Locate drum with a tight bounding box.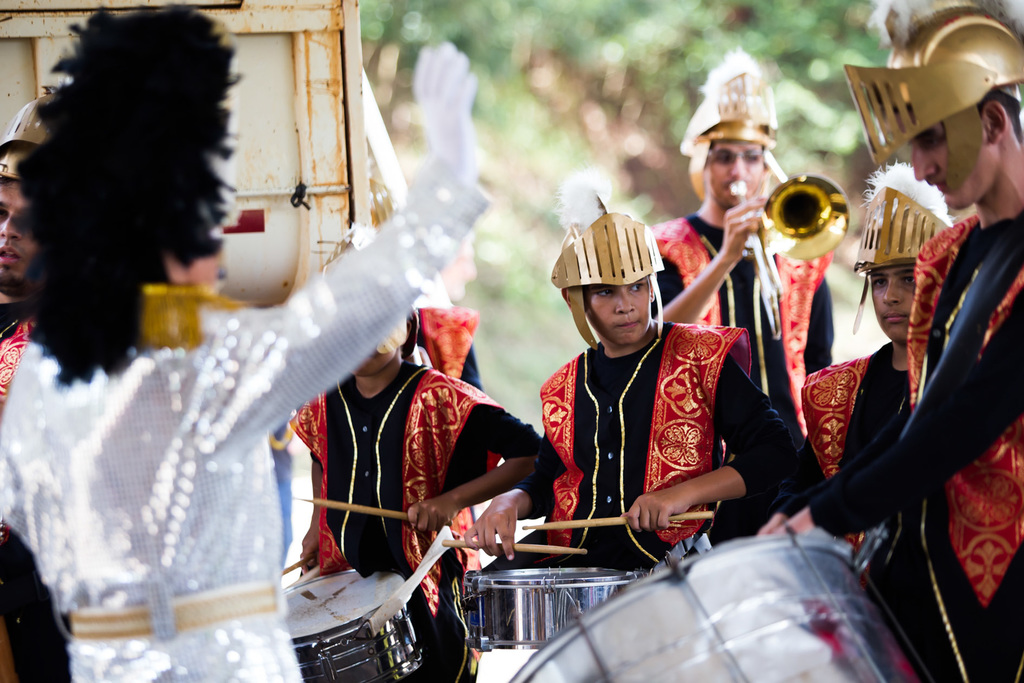
region(283, 568, 424, 682).
